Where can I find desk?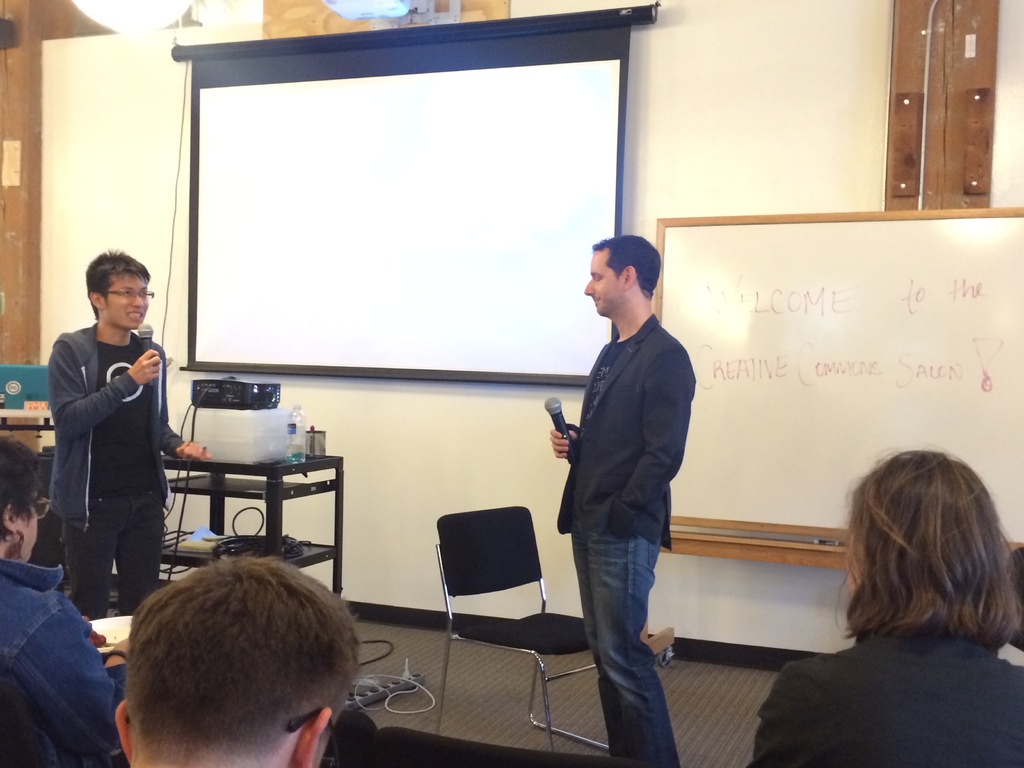
You can find it at (left=127, top=399, right=369, bottom=620).
